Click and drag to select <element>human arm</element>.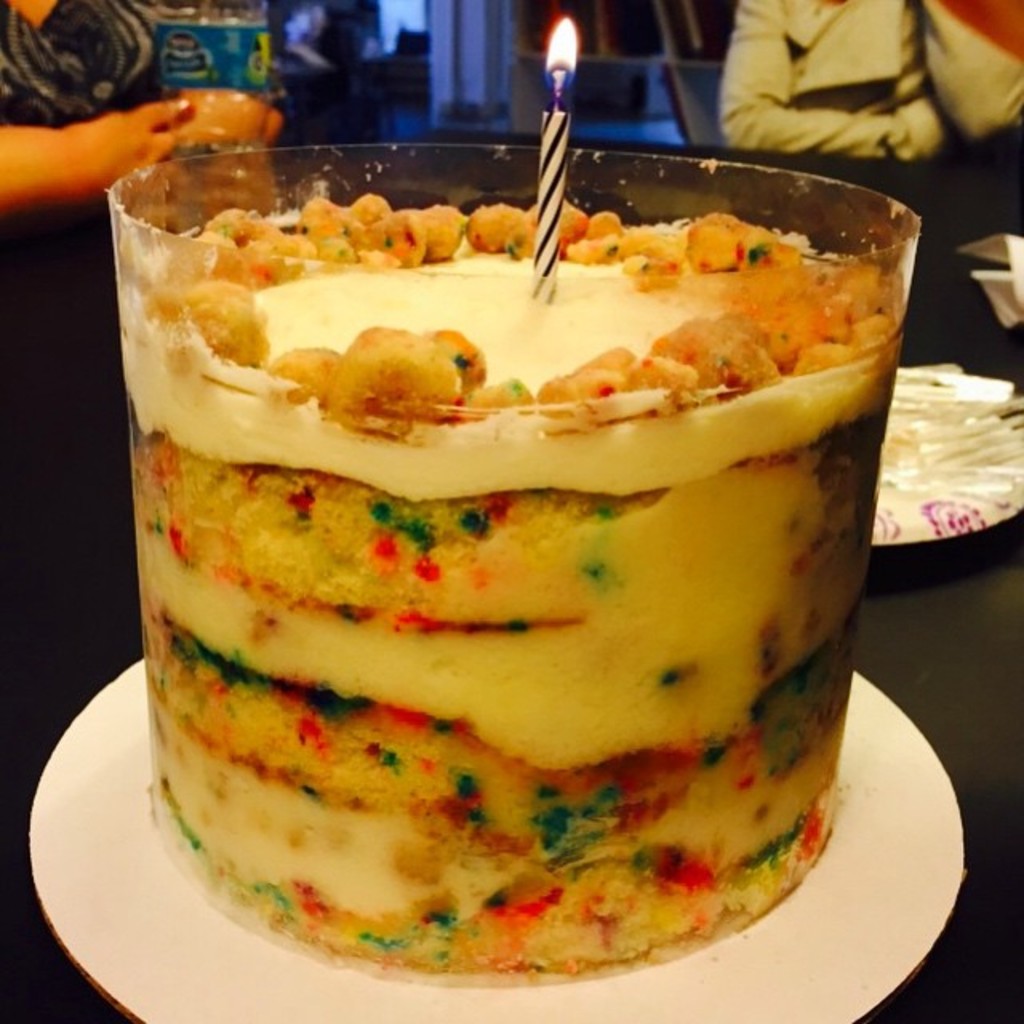
Selection: 8, 86, 179, 190.
